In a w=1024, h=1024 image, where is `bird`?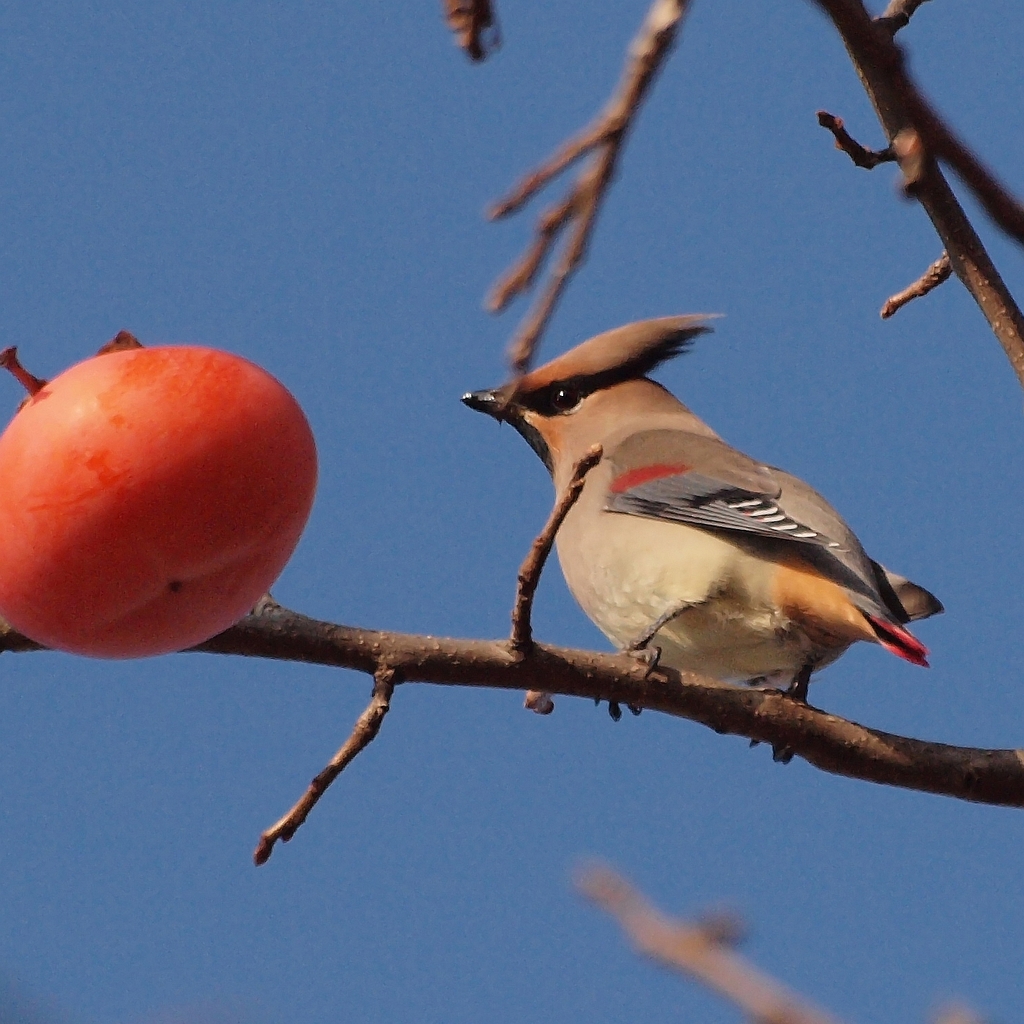
box=[461, 324, 958, 752].
